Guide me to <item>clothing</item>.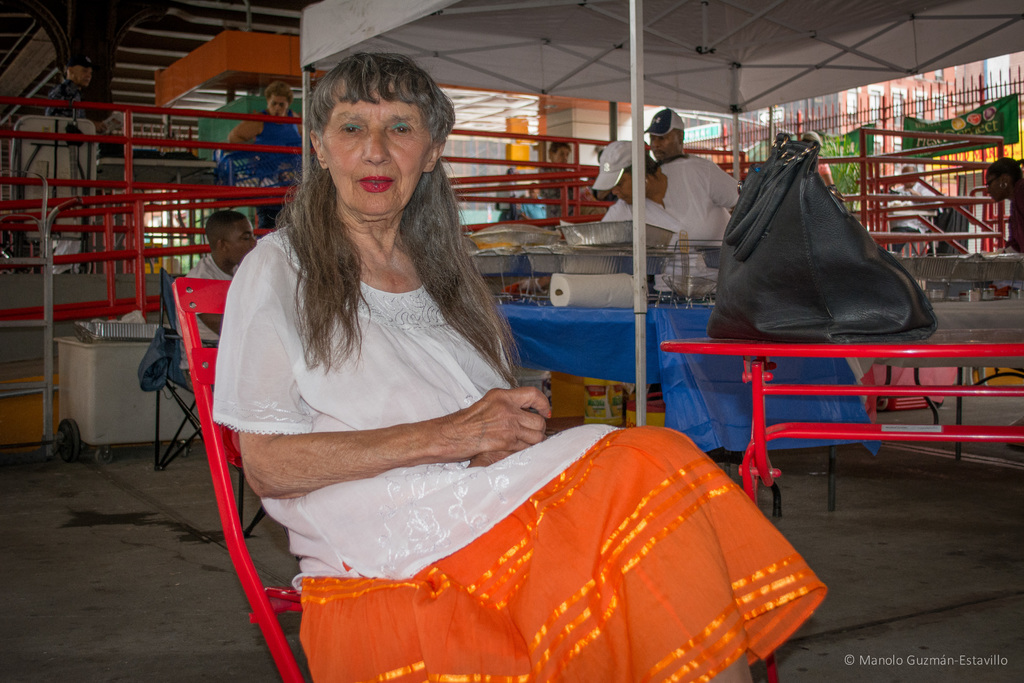
Guidance: 212 226 824 682.
